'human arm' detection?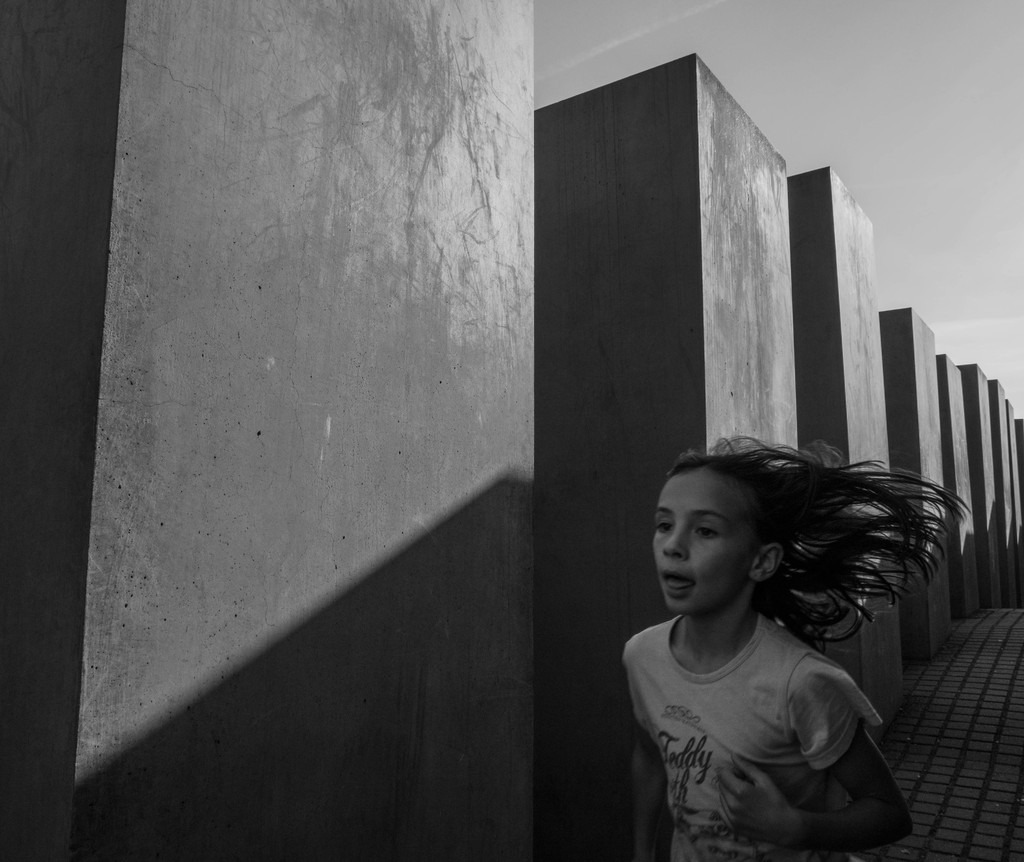
[left=728, top=663, right=916, bottom=848]
